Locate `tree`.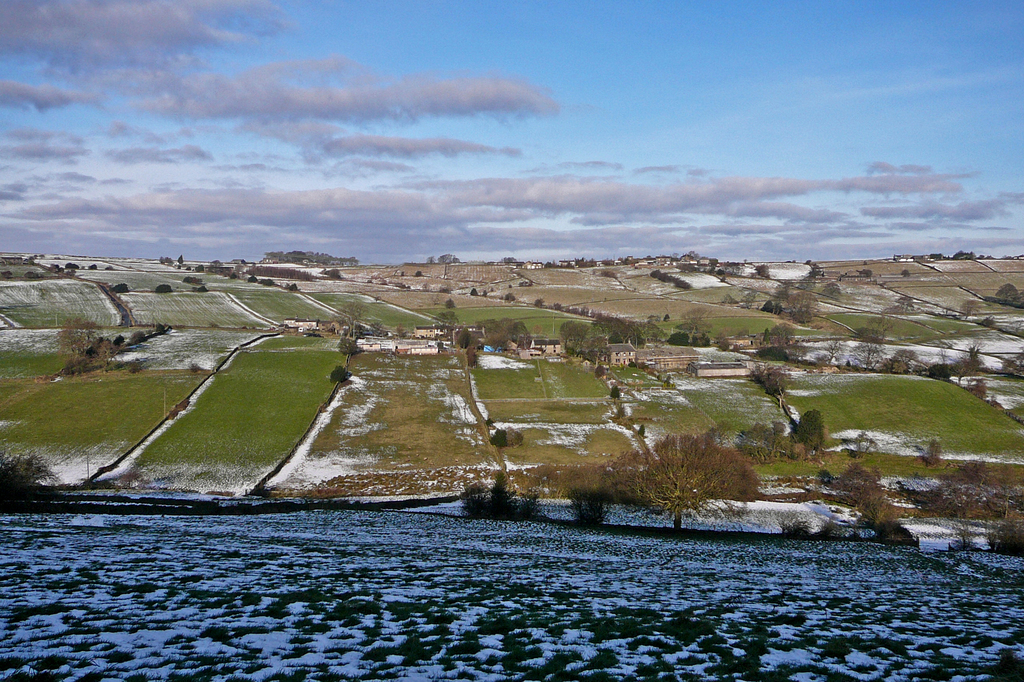
Bounding box: [left=771, top=318, right=797, bottom=344].
